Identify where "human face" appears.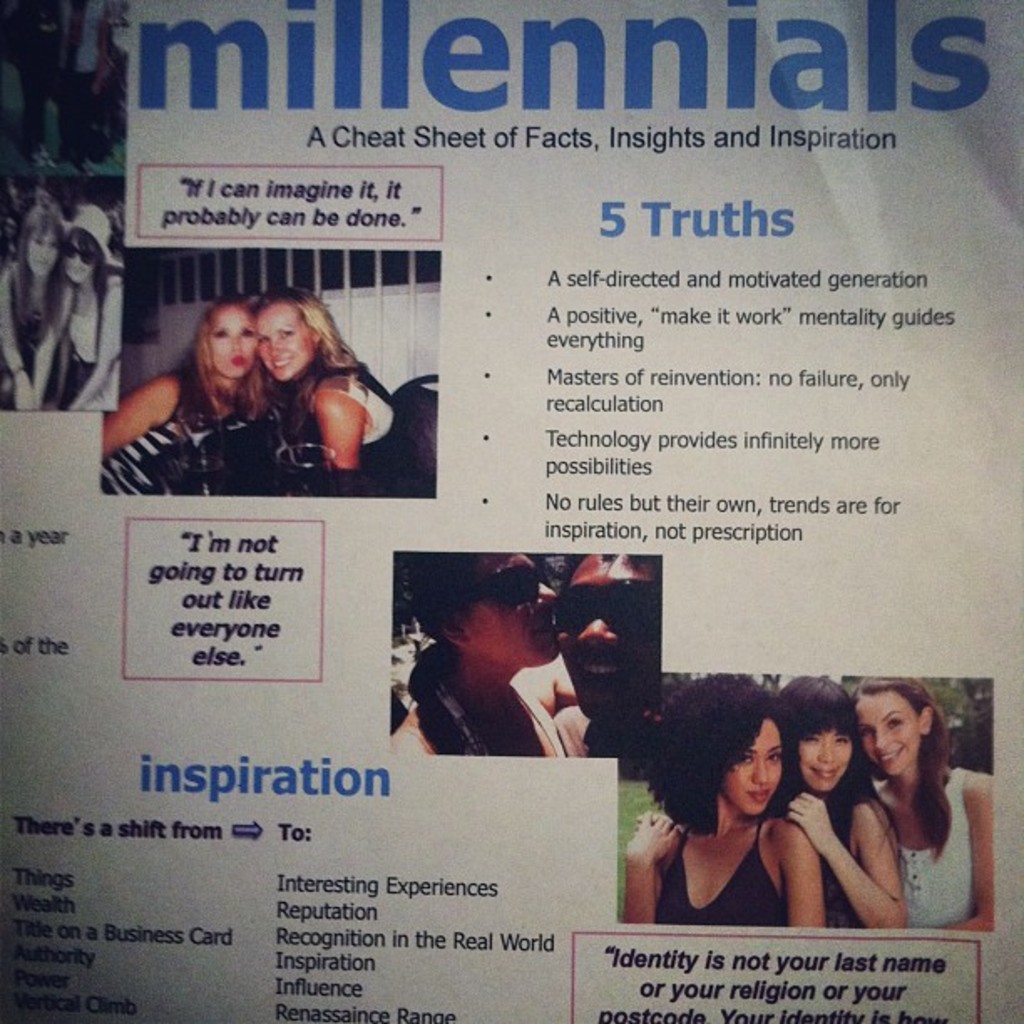
Appears at x1=857 y1=686 x2=927 y2=778.
